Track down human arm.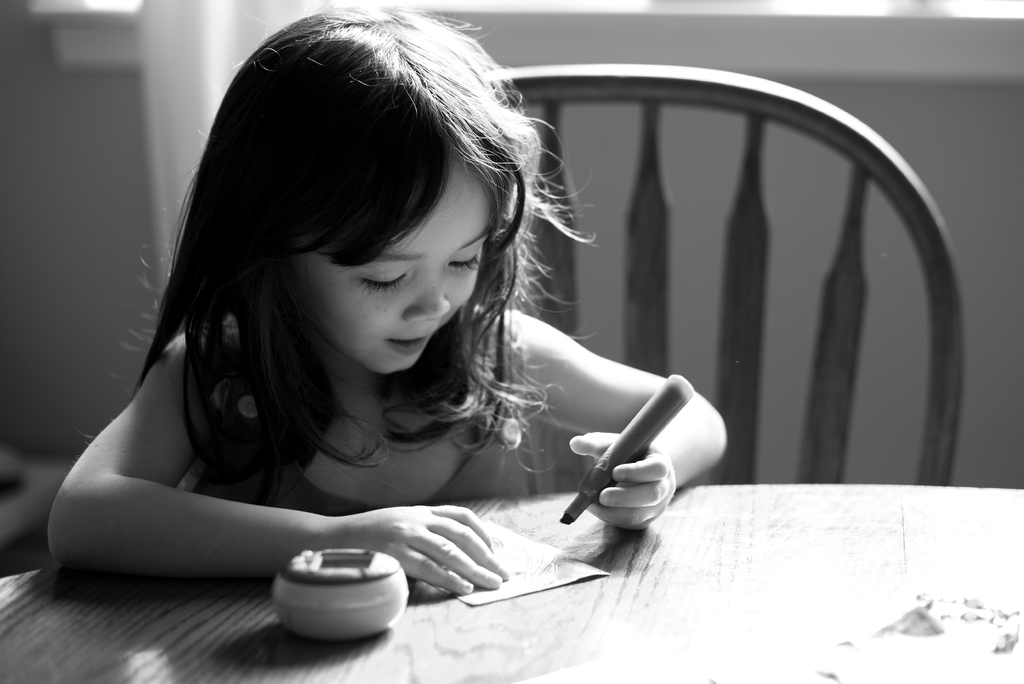
Tracked to bbox(481, 300, 732, 535).
